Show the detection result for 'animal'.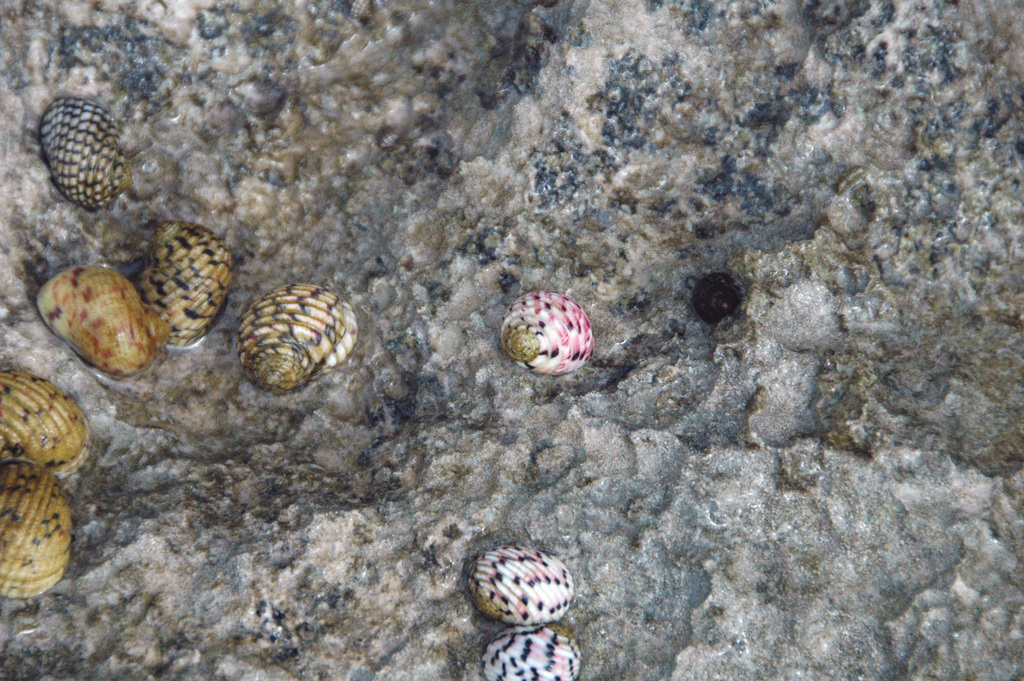
locate(42, 263, 184, 377).
